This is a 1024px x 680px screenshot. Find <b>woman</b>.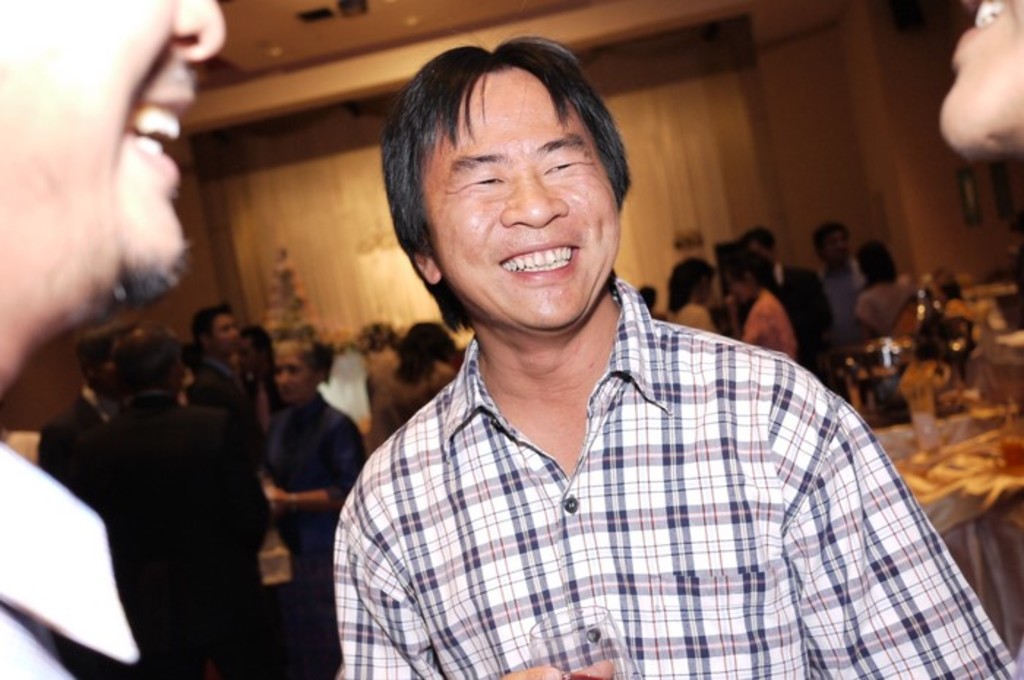
Bounding box: pyautogui.locateOnScreen(718, 247, 803, 371).
